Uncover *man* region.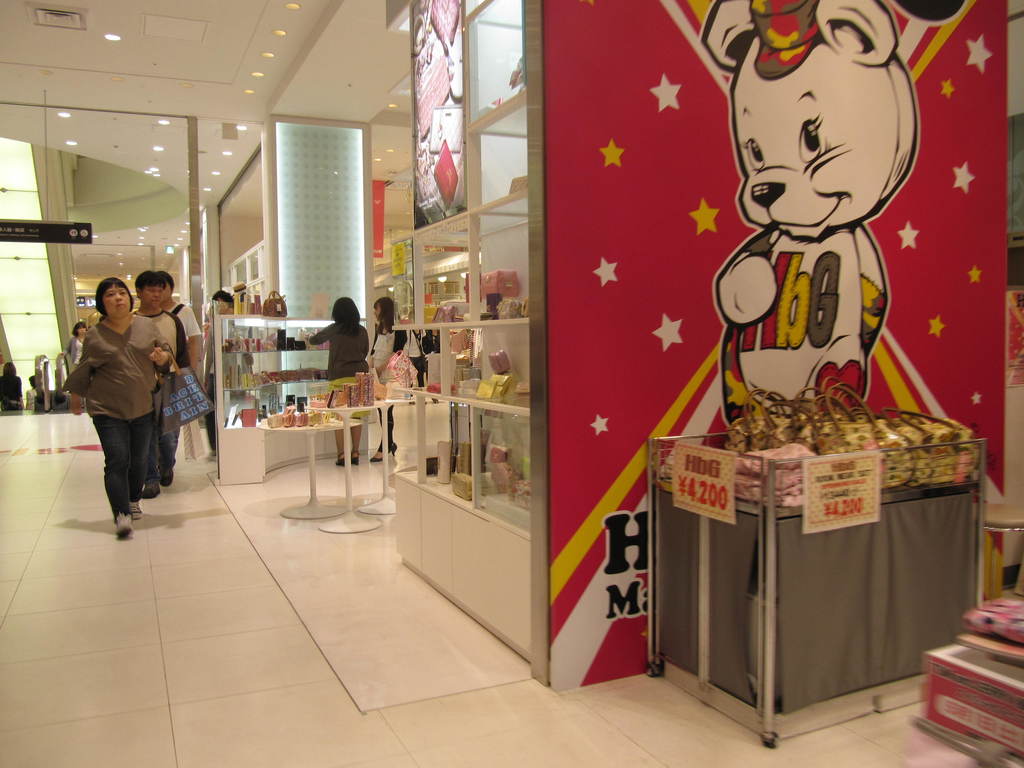
Uncovered: (left=162, top=272, right=209, bottom=490).
